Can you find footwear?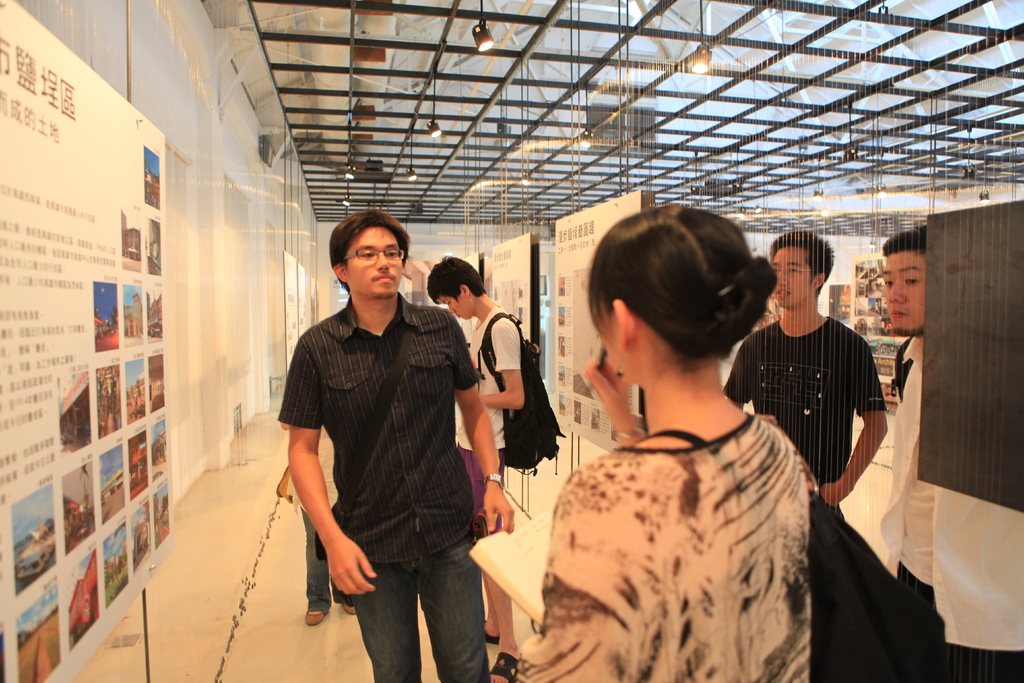
Yes, bounding box: x1=491, y1=652, x2=520, y2=682.
